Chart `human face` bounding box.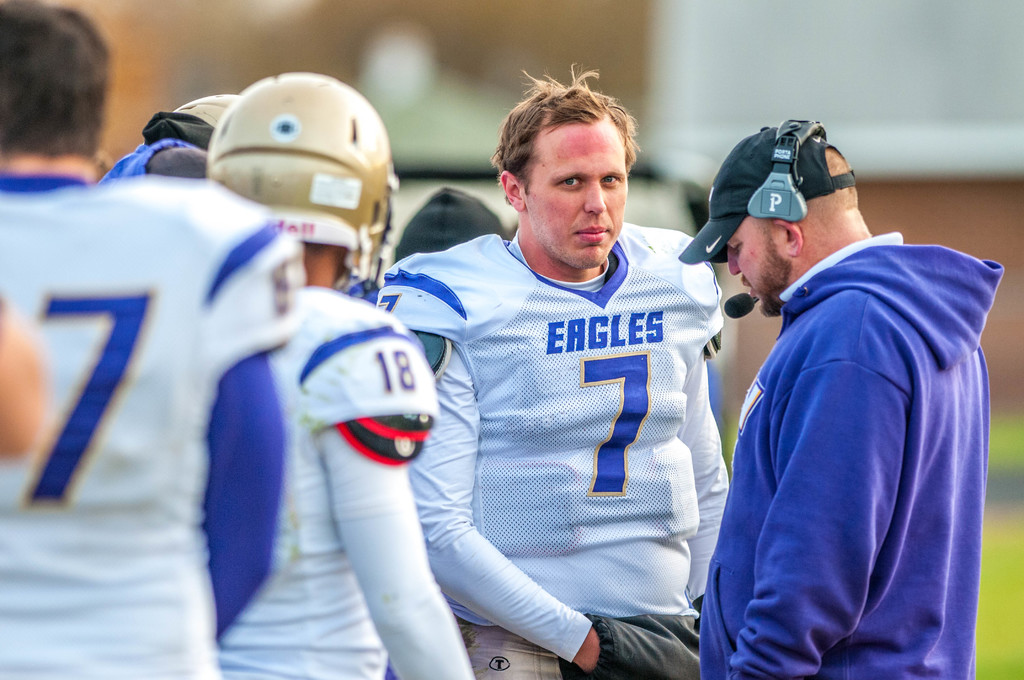
Charted: {"left": 729, "top": 214, "right": 791, "bottom": 299}.
